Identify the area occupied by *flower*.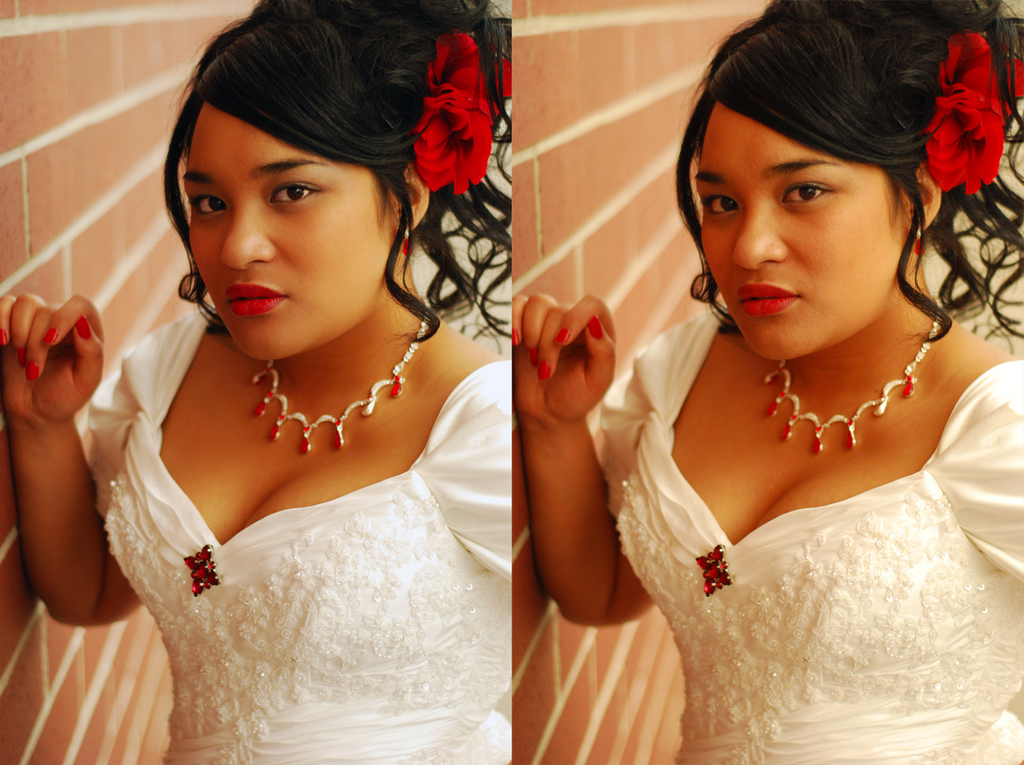
Area: select_region(391, 26, 506, 214).
